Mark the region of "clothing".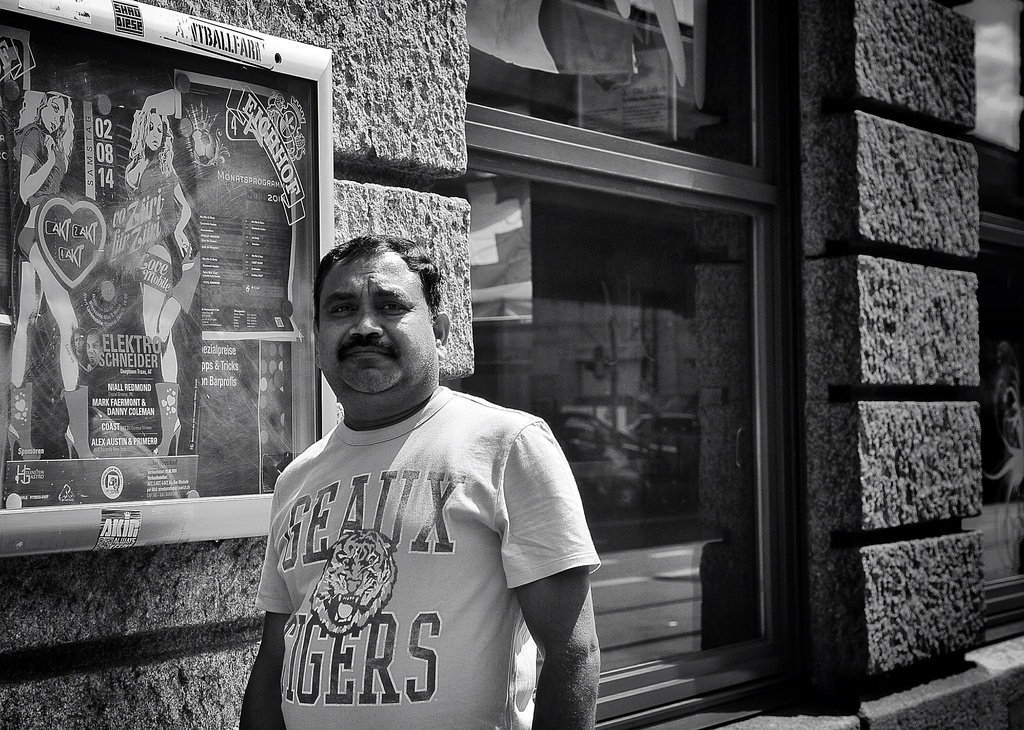
Region: region(254, 372, 583, 727).
